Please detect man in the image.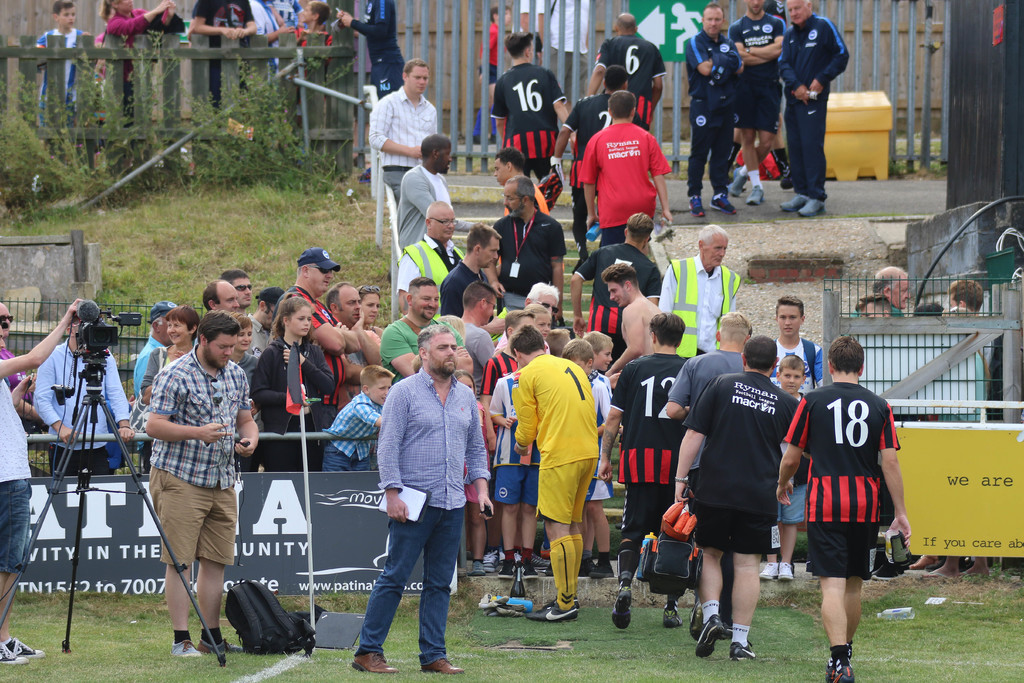
locate(676, 335, 802, 662).
